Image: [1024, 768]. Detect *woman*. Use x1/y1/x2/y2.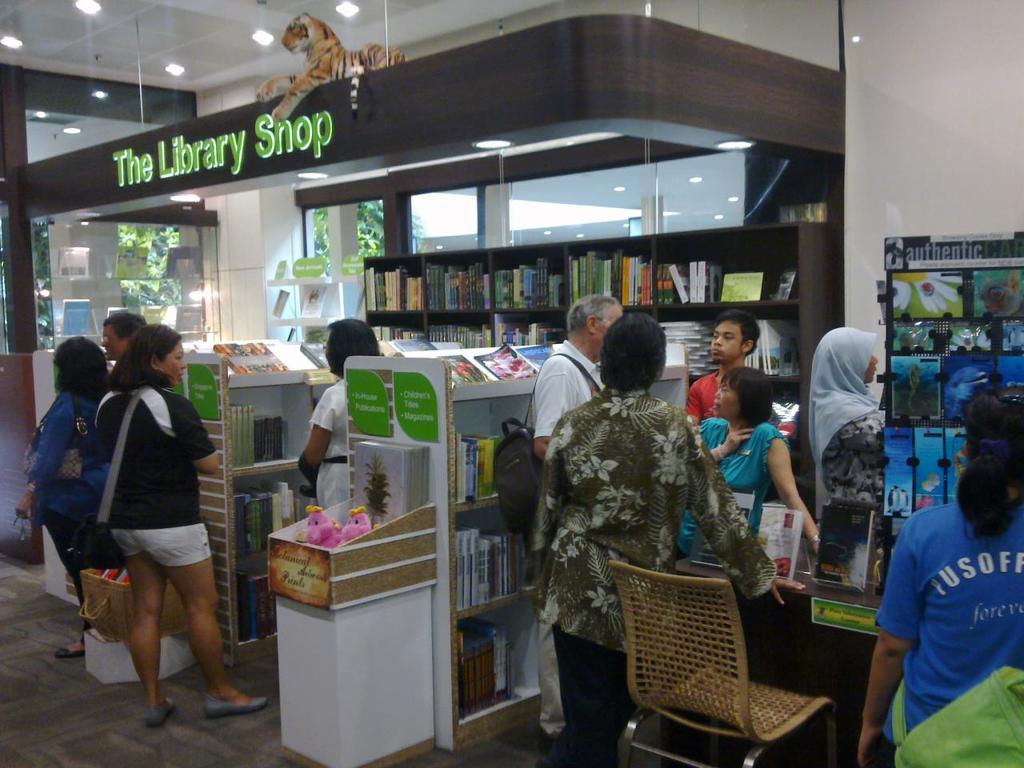
793/326/927/560.
